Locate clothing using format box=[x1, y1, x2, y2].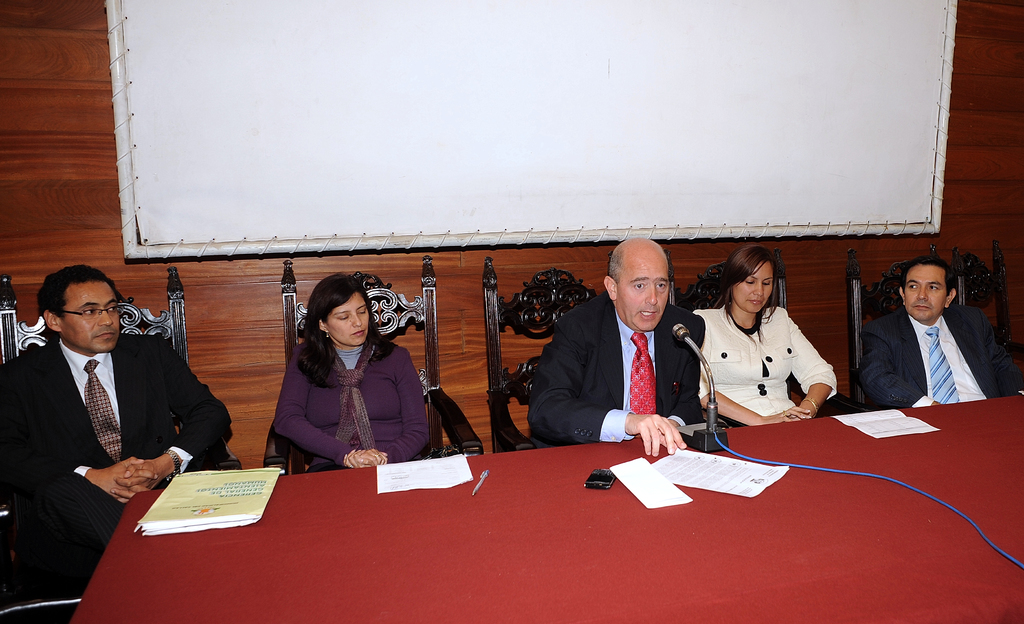
box=[0, 325, 234, 559].
